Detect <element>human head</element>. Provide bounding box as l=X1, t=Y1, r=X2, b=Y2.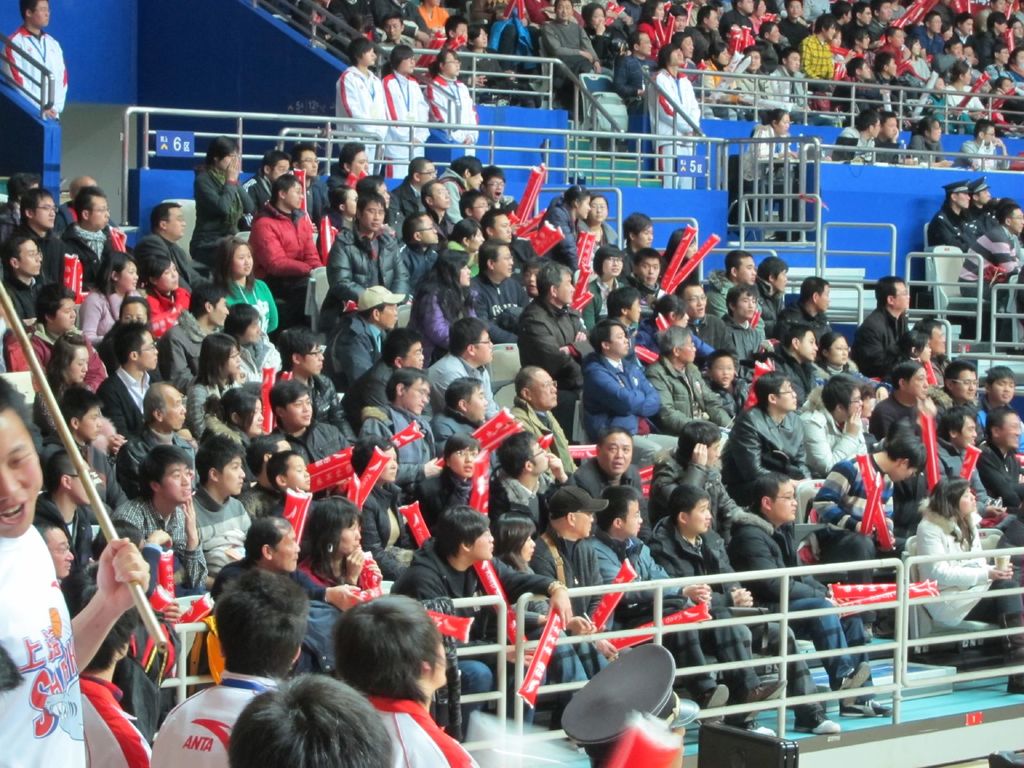
l=680, t=281, r=707, b=315.
